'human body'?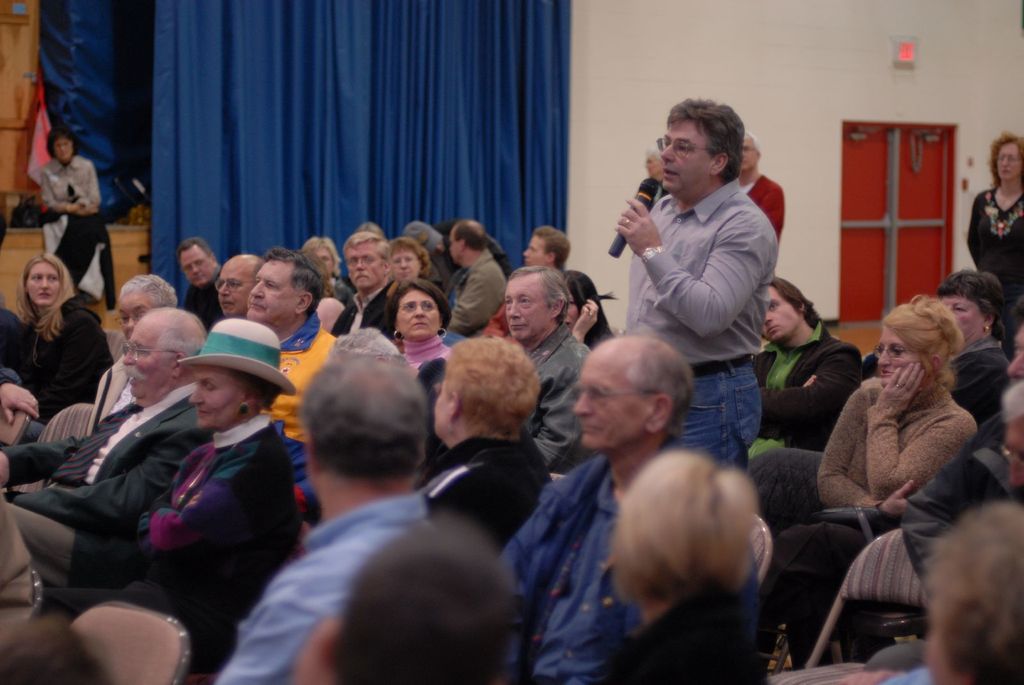
BBox(756, 265, 856, 450)
